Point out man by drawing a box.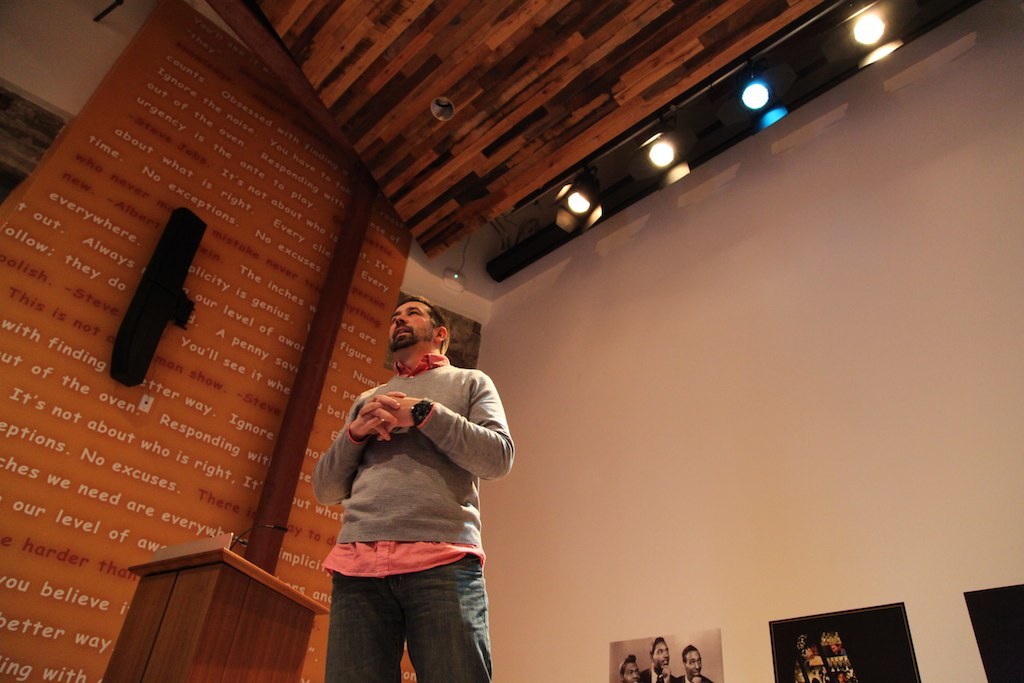
Rect(636, 638, 674, 682).
